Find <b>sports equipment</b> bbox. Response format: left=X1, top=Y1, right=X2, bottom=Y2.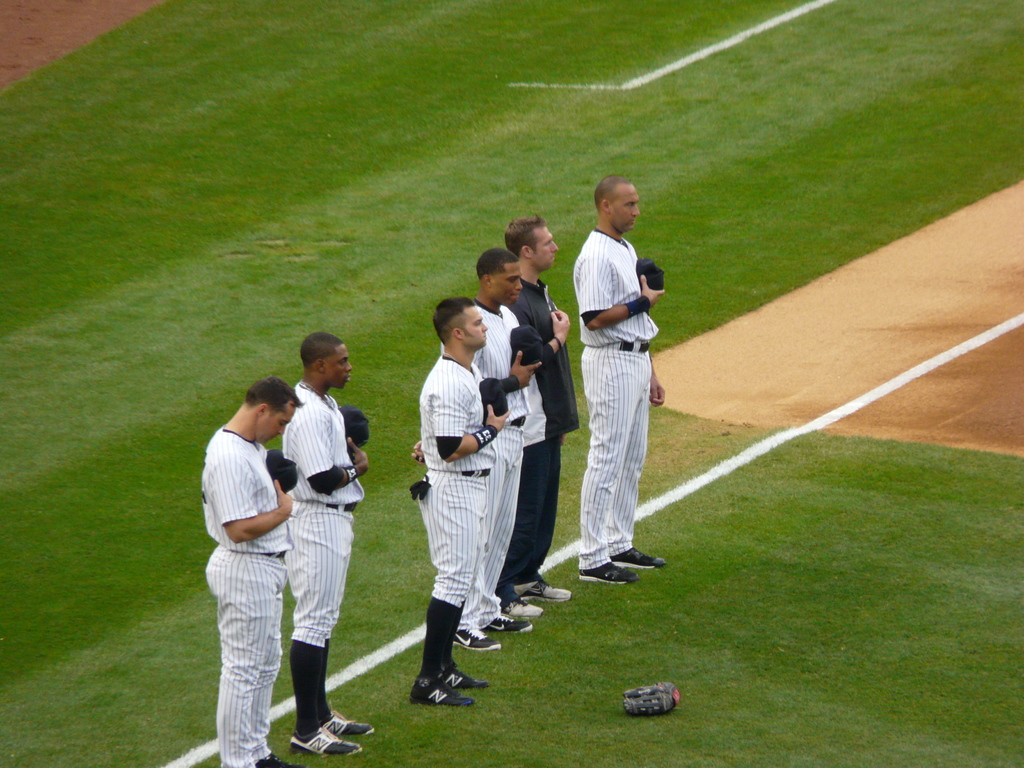
left=289, top=725, right=362, bottom=755.
